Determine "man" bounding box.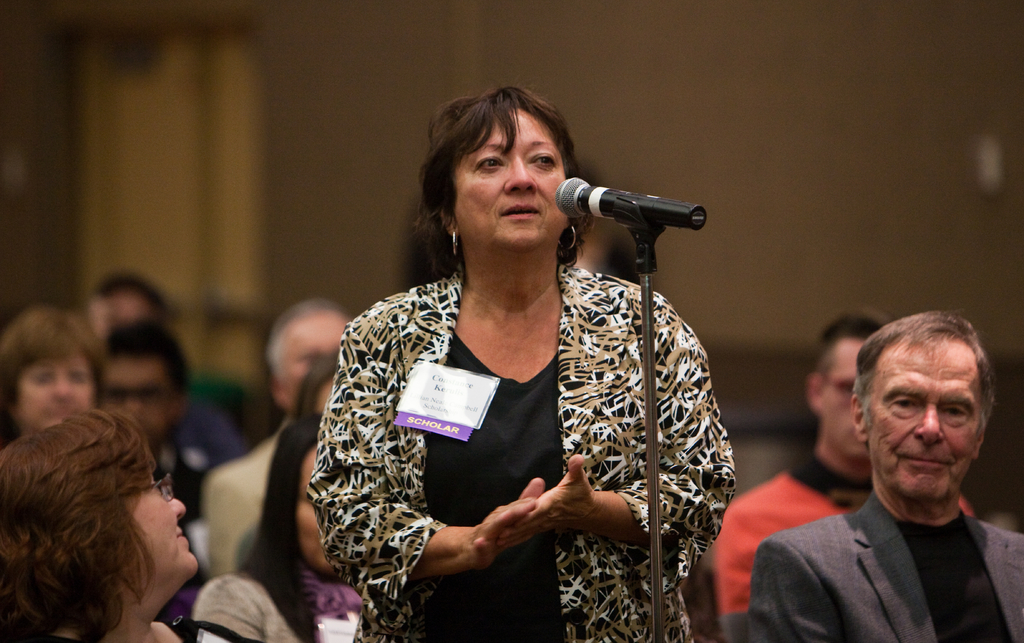
Determined: l=200, t=300, r=355, b=574.
